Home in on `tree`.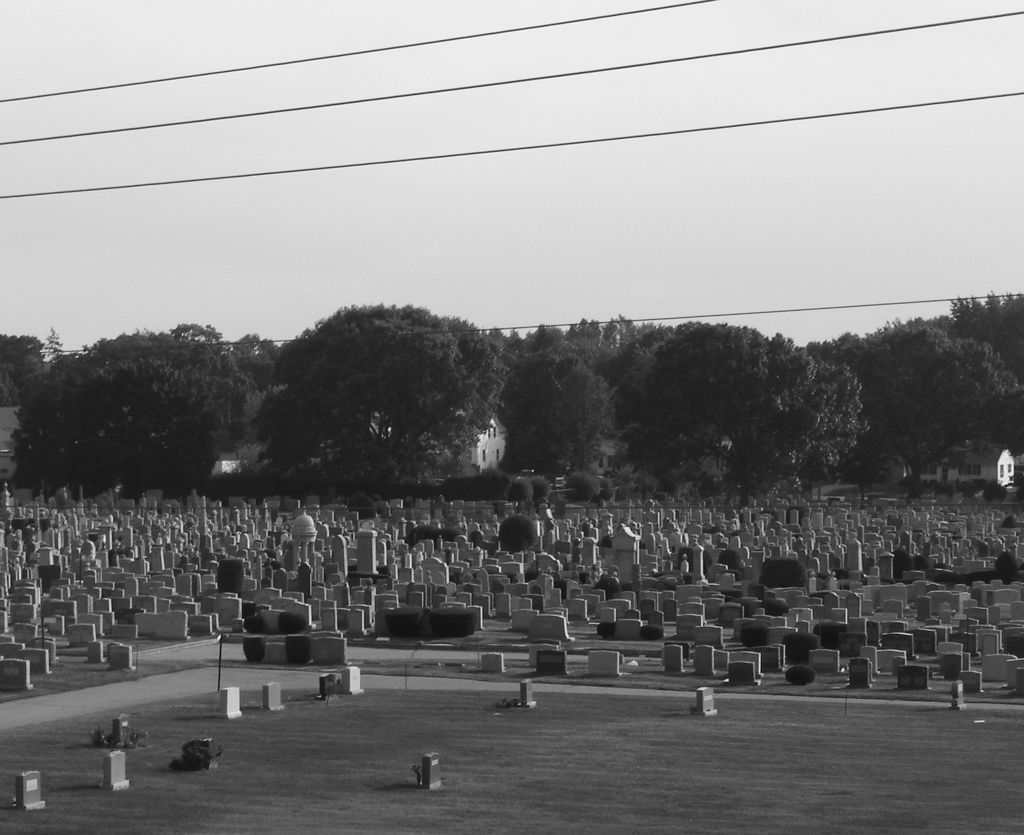
Homed in at (left=42, top=305, right=260, bottom=500).
